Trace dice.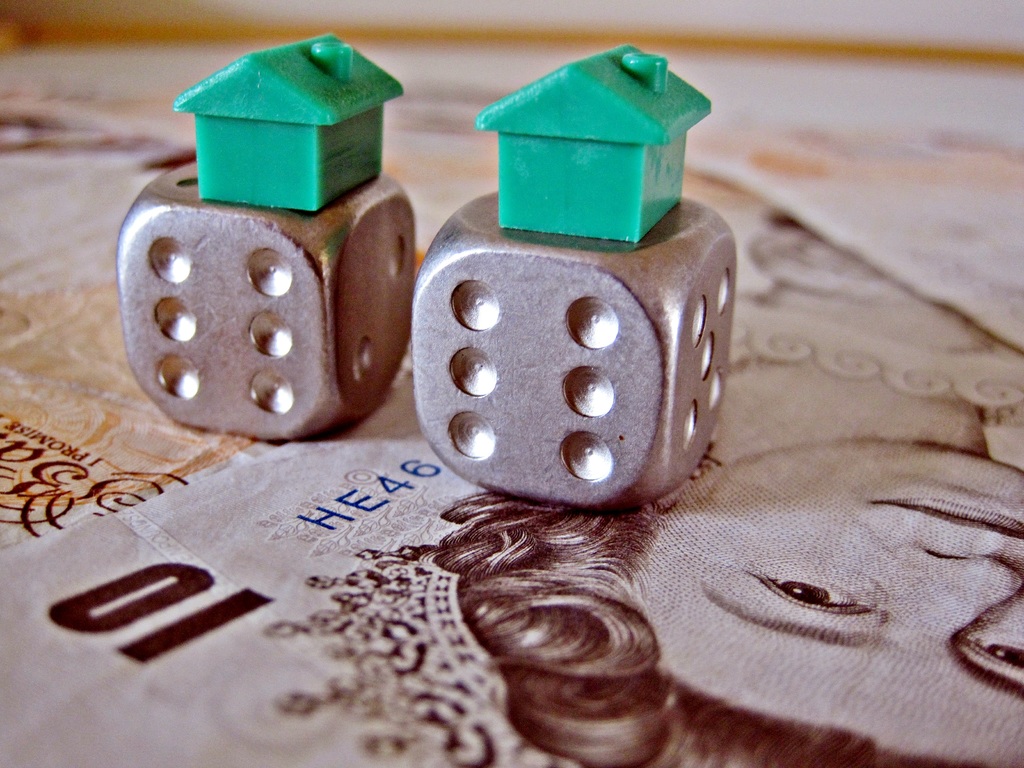
Traced to 115/162/416/442.
